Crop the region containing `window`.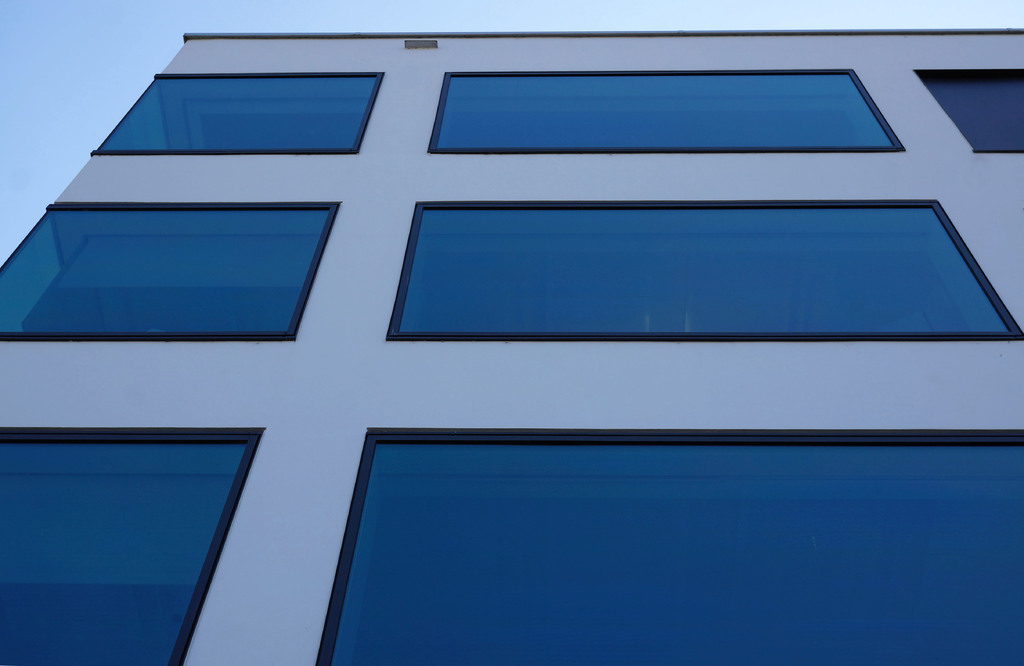
Crop region: (38,191,354,334).
